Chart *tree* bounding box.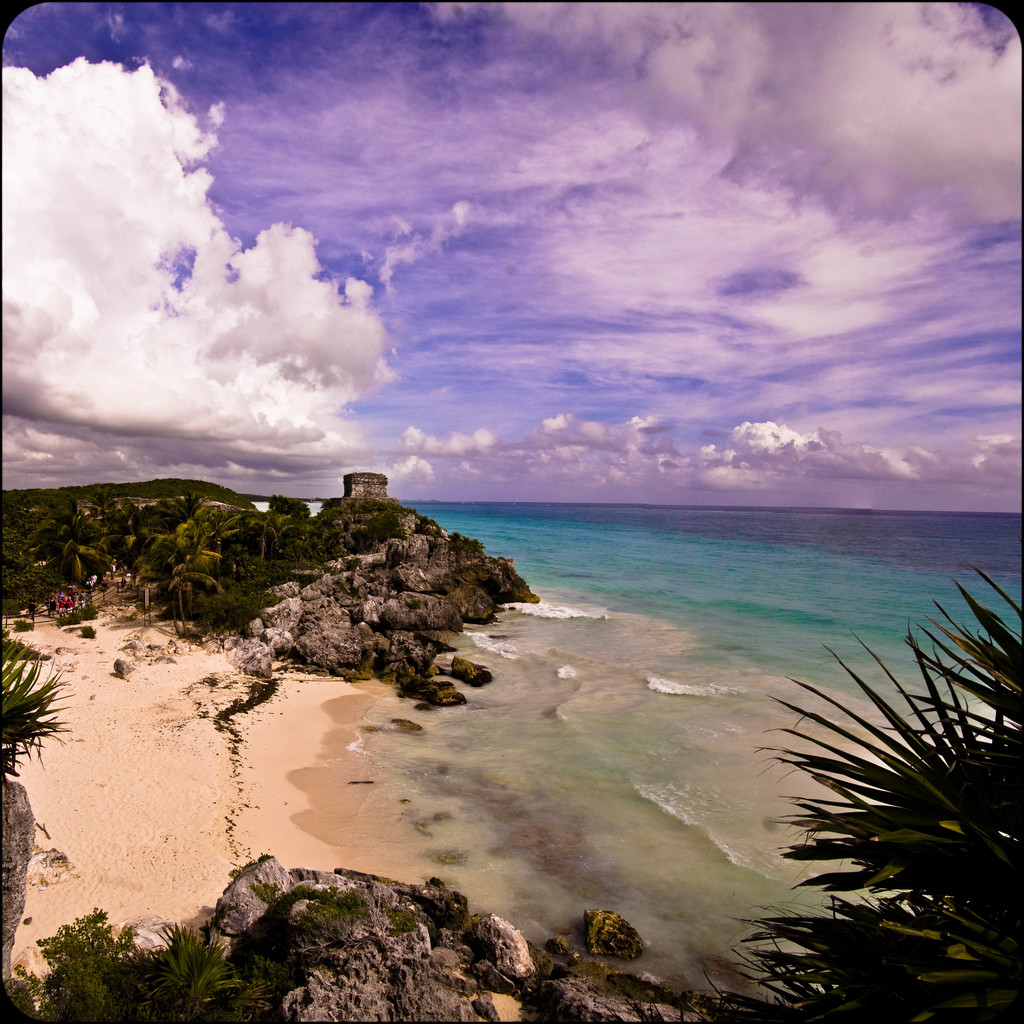
Charted: <bbox>0, 645, 68, 774</bbox>.
